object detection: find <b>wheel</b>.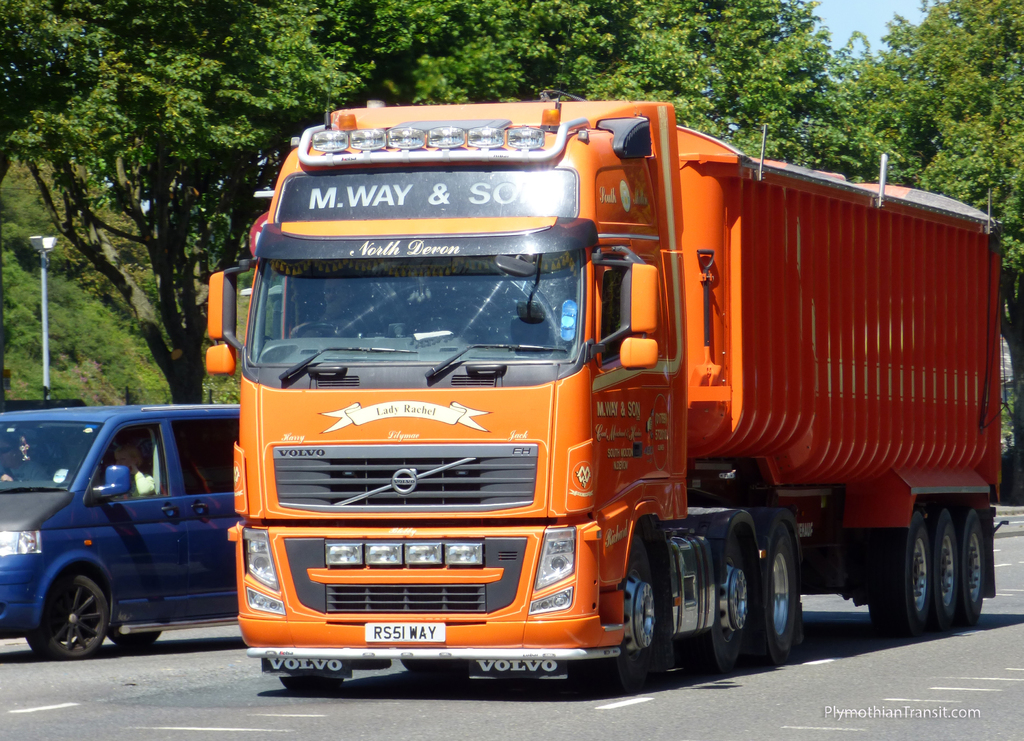
bbox=(284, 678, 340, 692).
